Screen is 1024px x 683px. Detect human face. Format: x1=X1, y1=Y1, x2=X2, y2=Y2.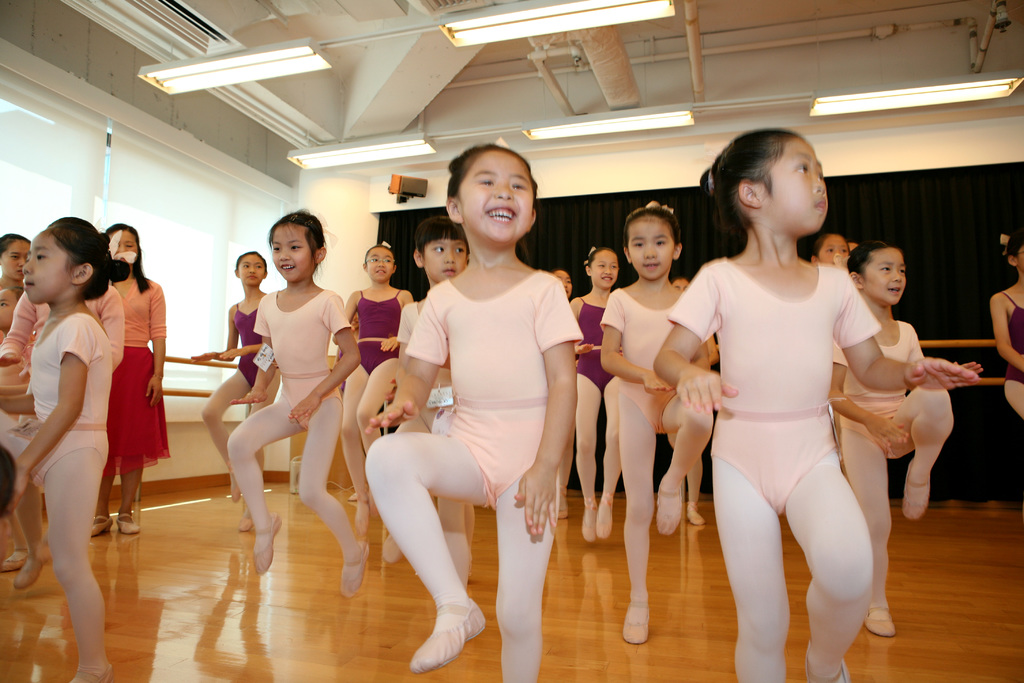
x1=268, y1=226, x2=314, y2=279.
